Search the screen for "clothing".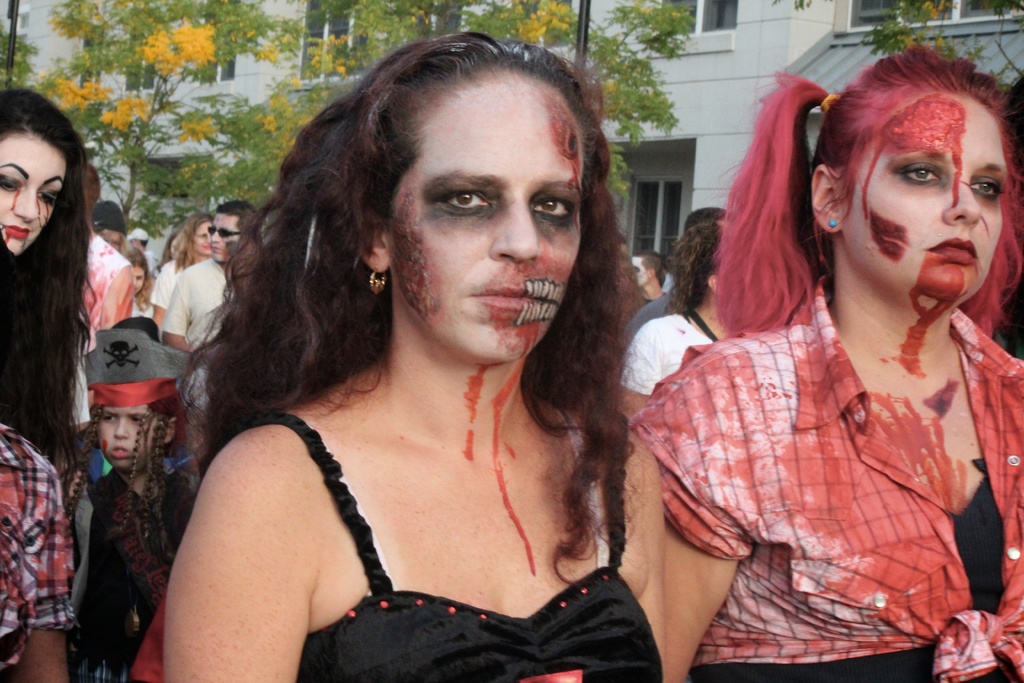
Found at rect(148, 260, 189, 314).
